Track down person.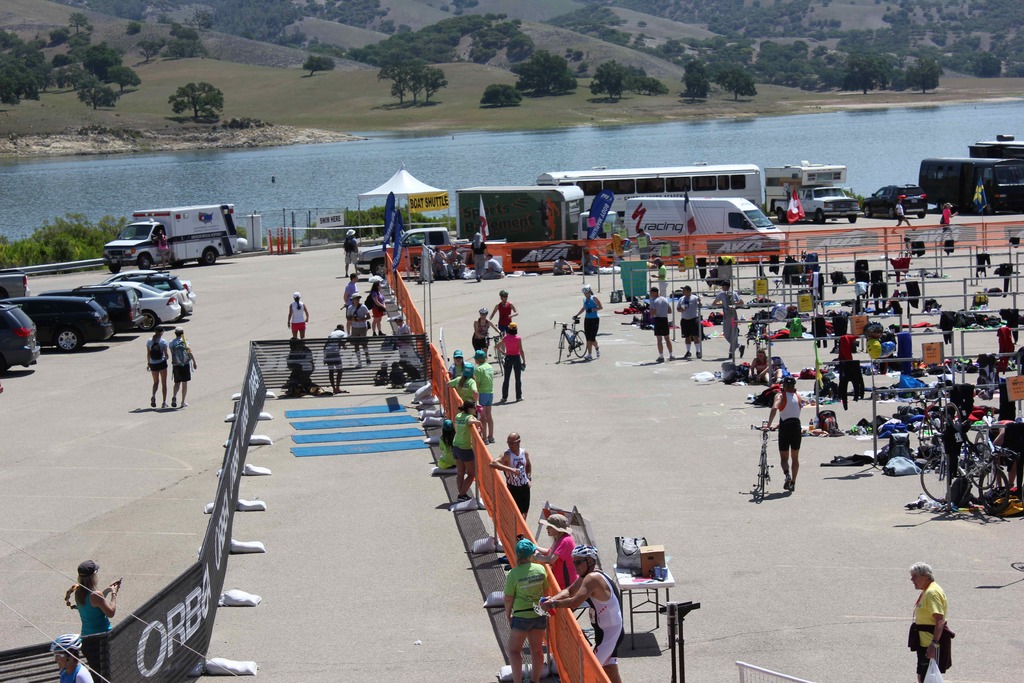
Tracked to locate(470, 306, 500, 357).
